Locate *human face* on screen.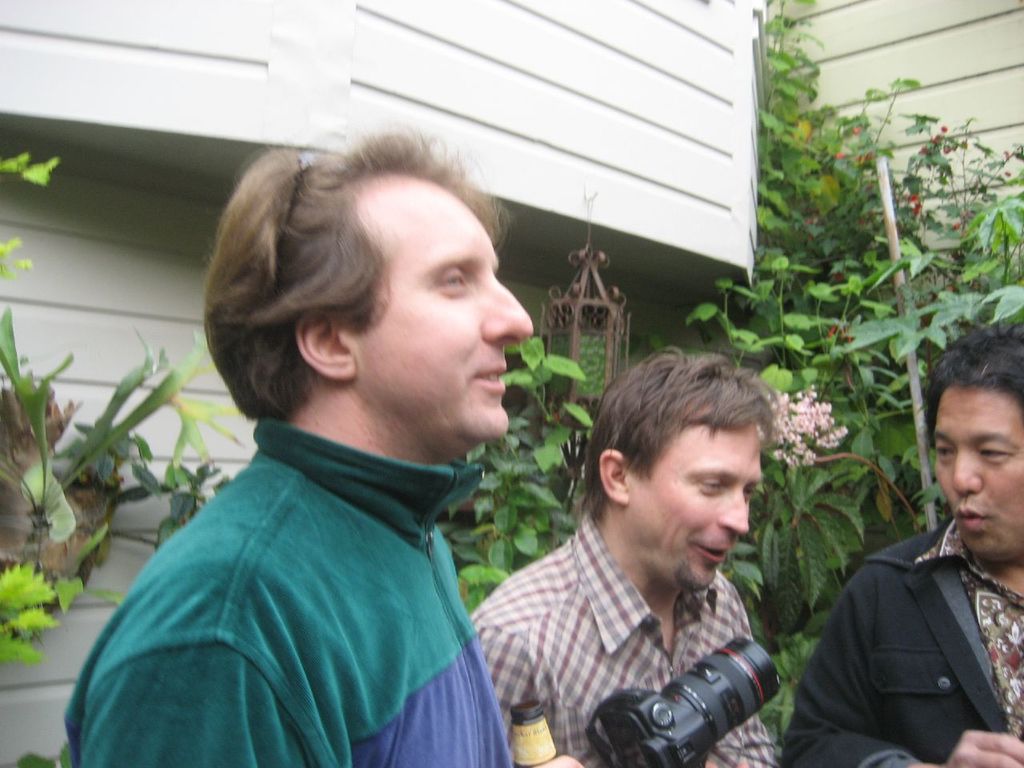
On screen at BBox(355, 200, 539, 438).
